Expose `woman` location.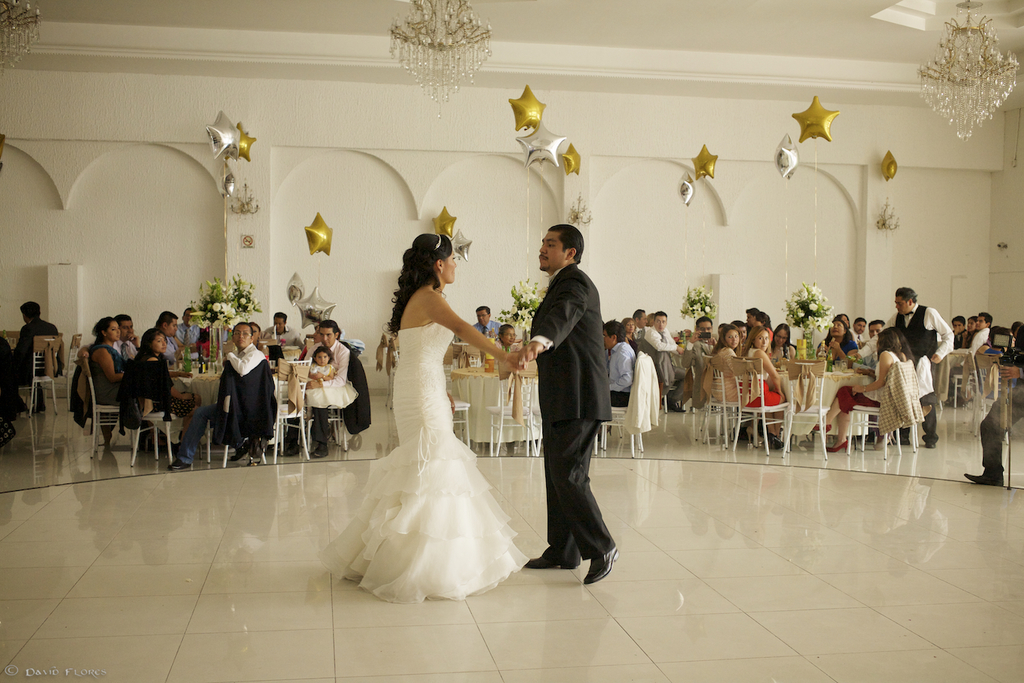
Exposed at detection(494, 326, 517, 350).
